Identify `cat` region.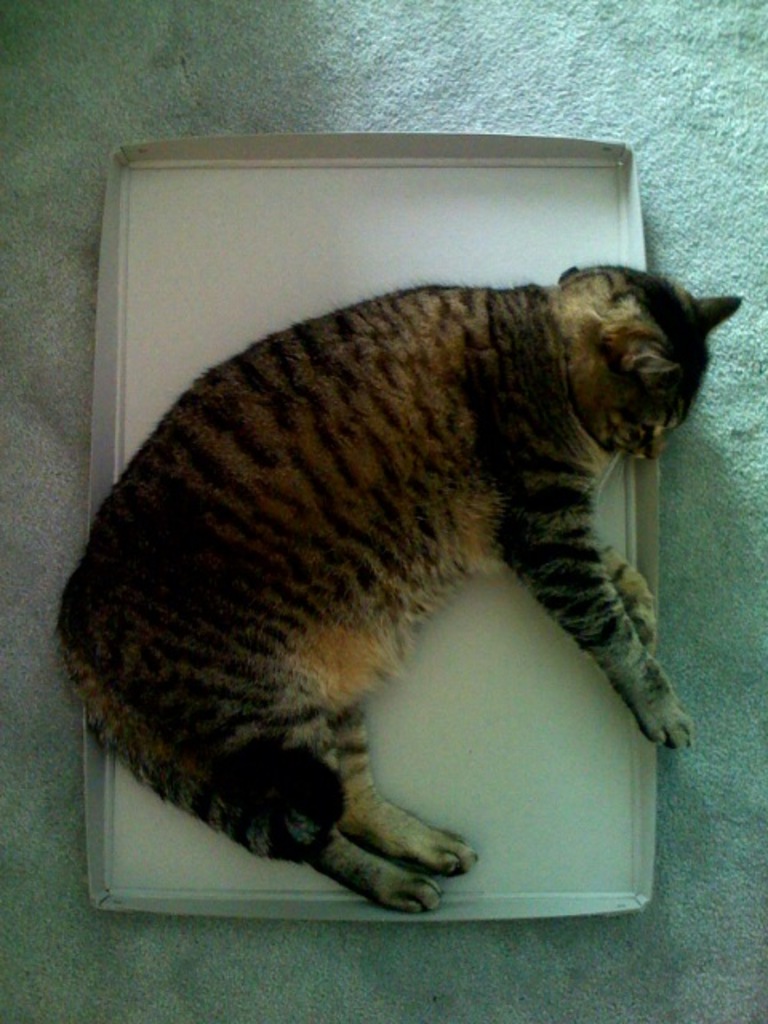
Region: (51,256,747,914).
